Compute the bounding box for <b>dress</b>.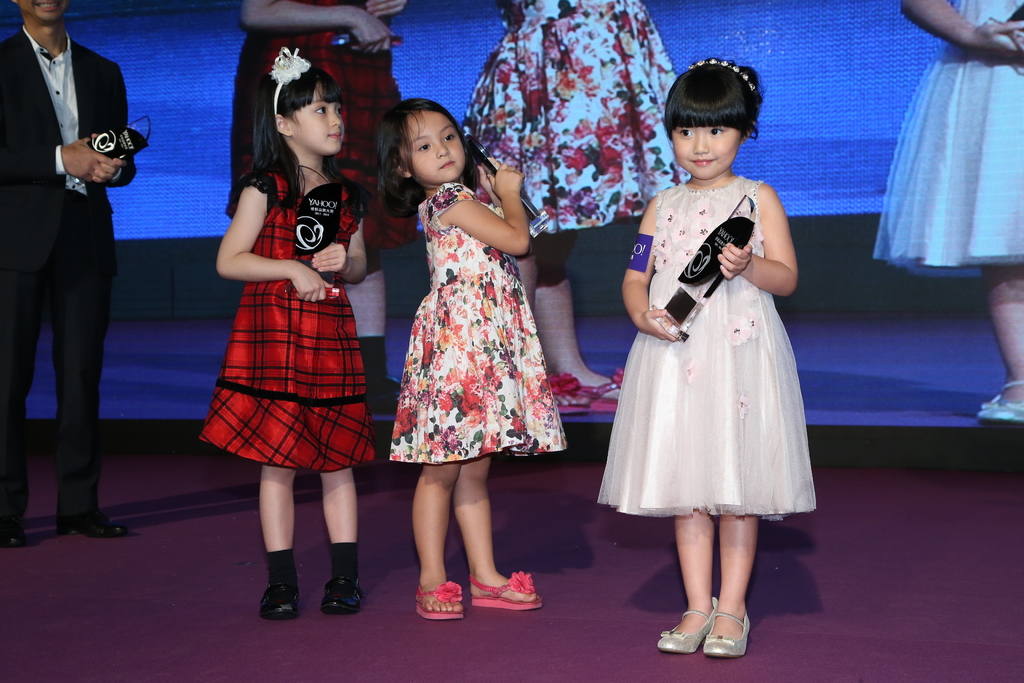
x1=464 y1=0 x2=691 y2=232.
